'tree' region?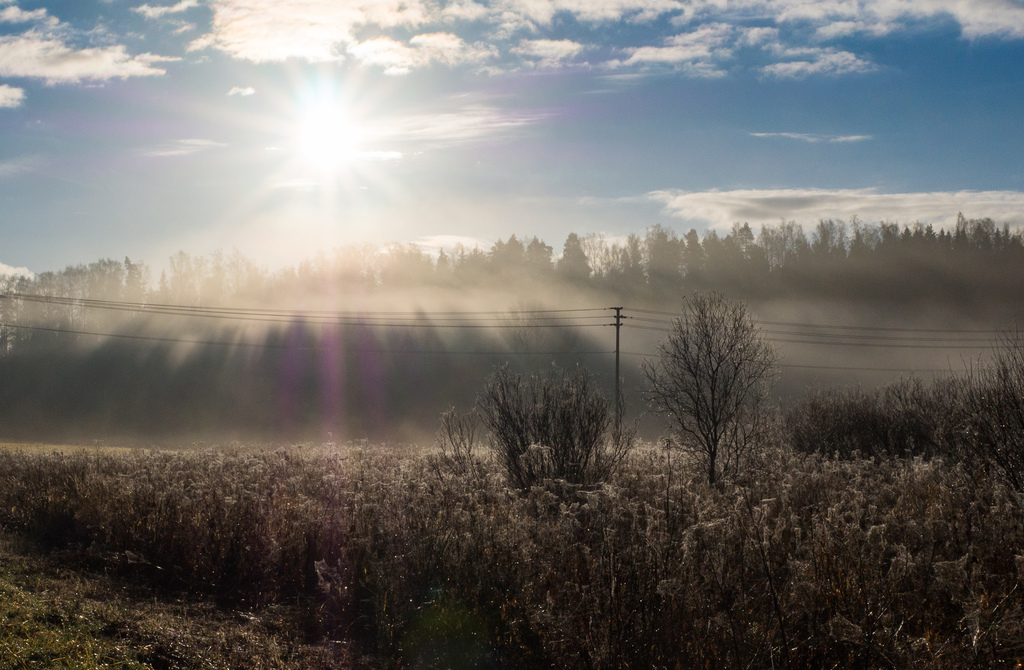
left=434, top=345, right=619, bottom=504
